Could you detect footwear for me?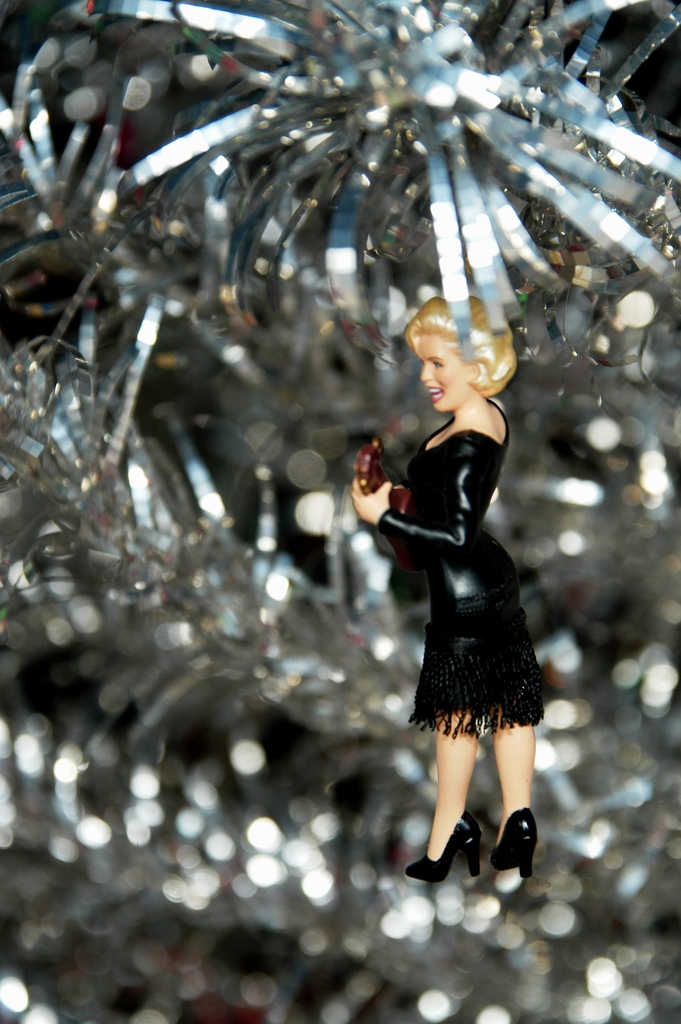
Detection result: [left=429, top=812, right=519, bottom=892].
